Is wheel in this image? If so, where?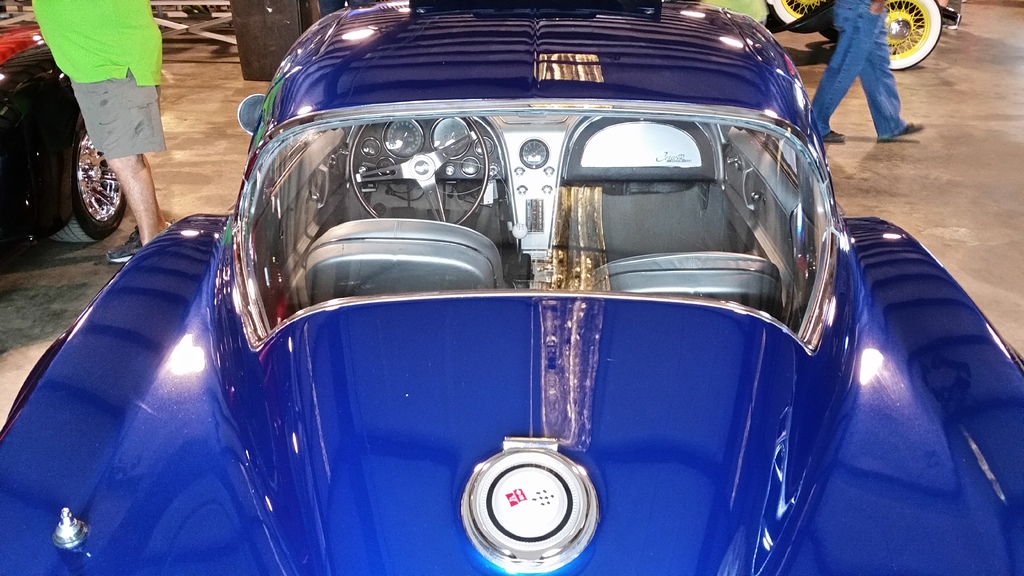
Yes, at {"left": 760, "top": 0, "right": 829, "bottom": 25}.
